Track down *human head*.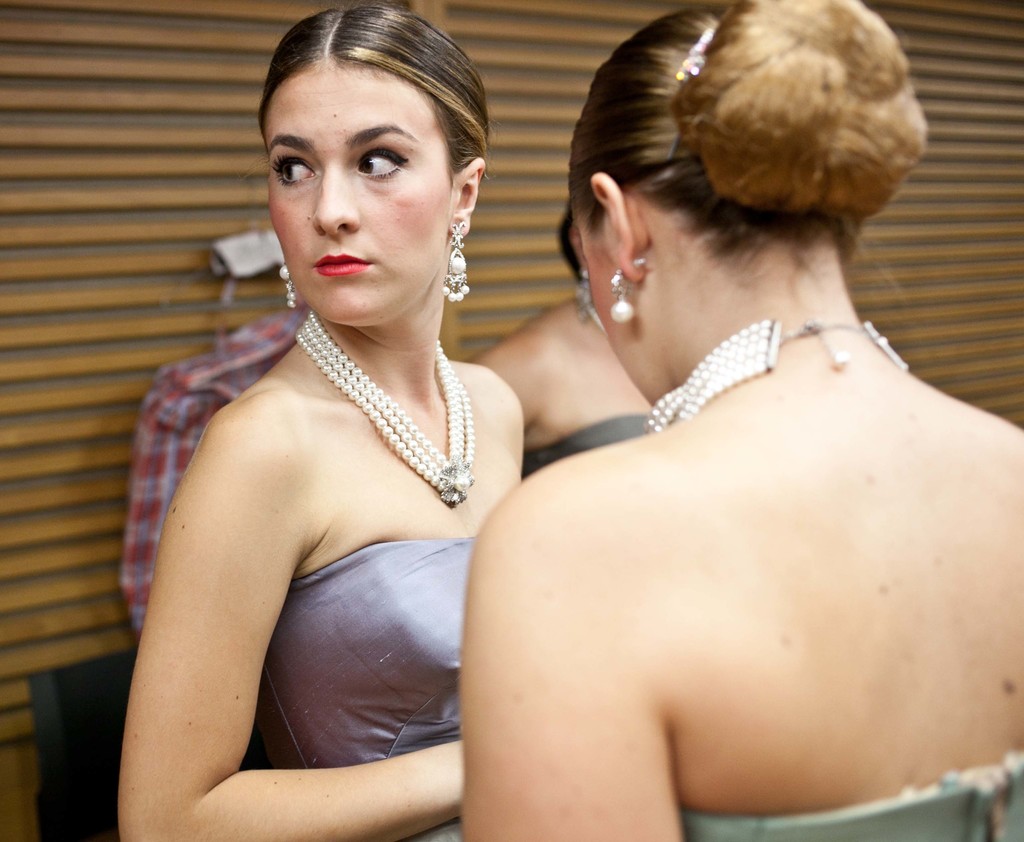
Tracked to Rect(566, 0, 932, 413).
